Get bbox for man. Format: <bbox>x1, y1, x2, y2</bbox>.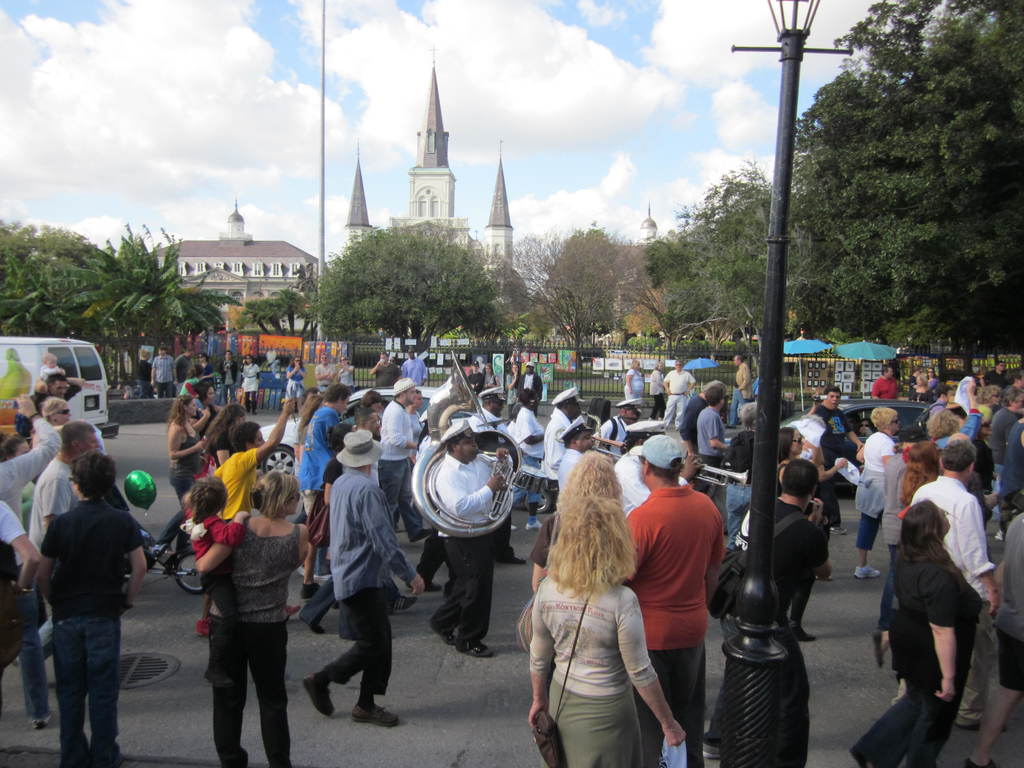
<bbox>371, 351, 403, 388</bbox>.
